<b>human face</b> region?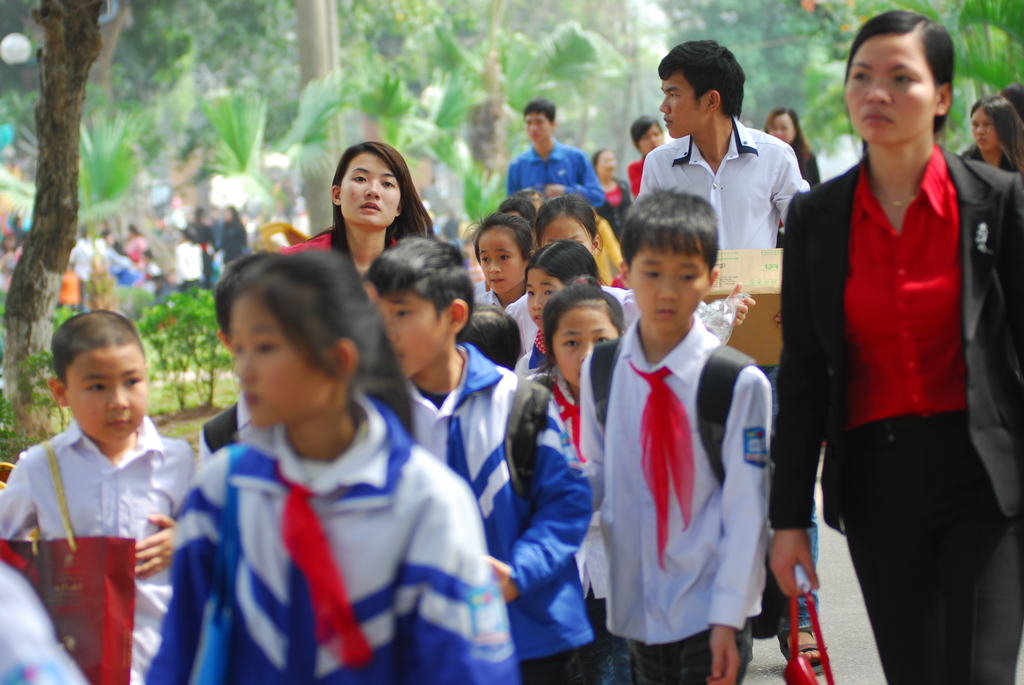
{"left": 479, "top": 226, "right": 521, "bottom": 292}
